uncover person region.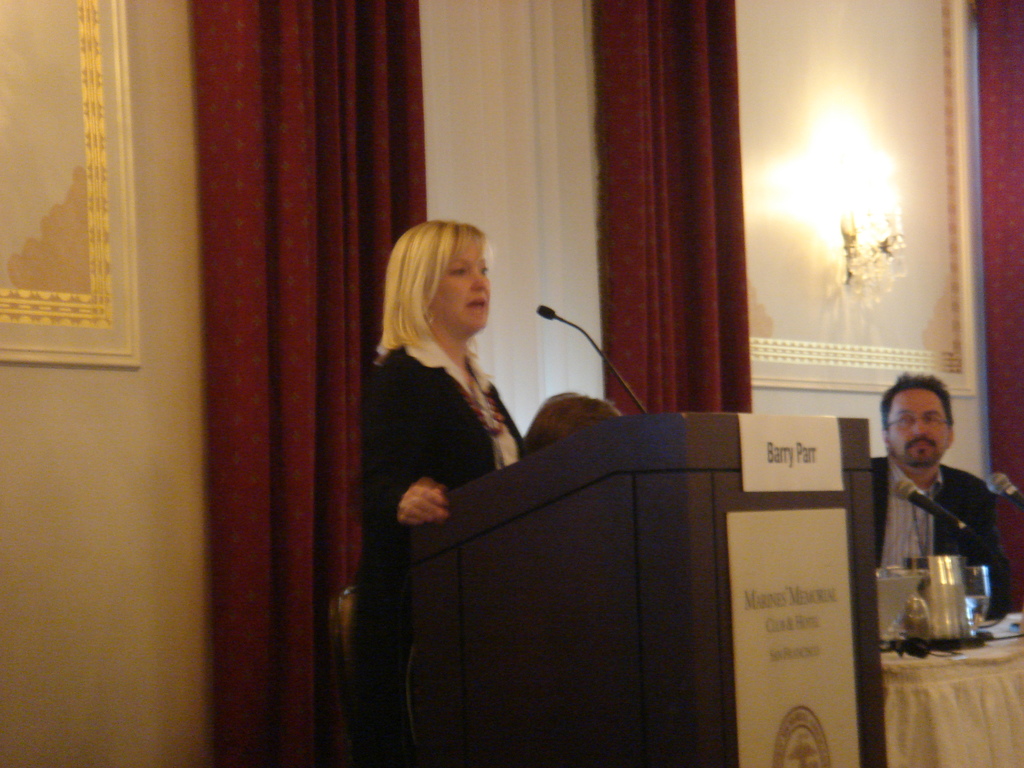
Uncovered: region(334, 219, 531, 767).
